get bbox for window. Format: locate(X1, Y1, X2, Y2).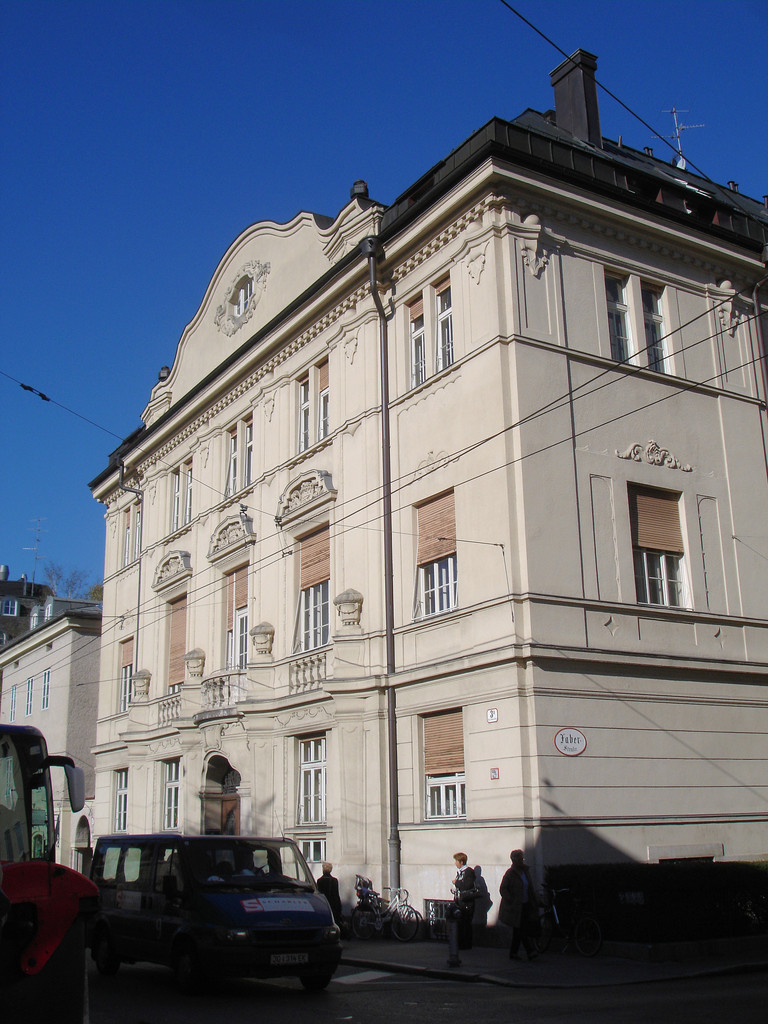
locate(236, 415, 253, 488).
